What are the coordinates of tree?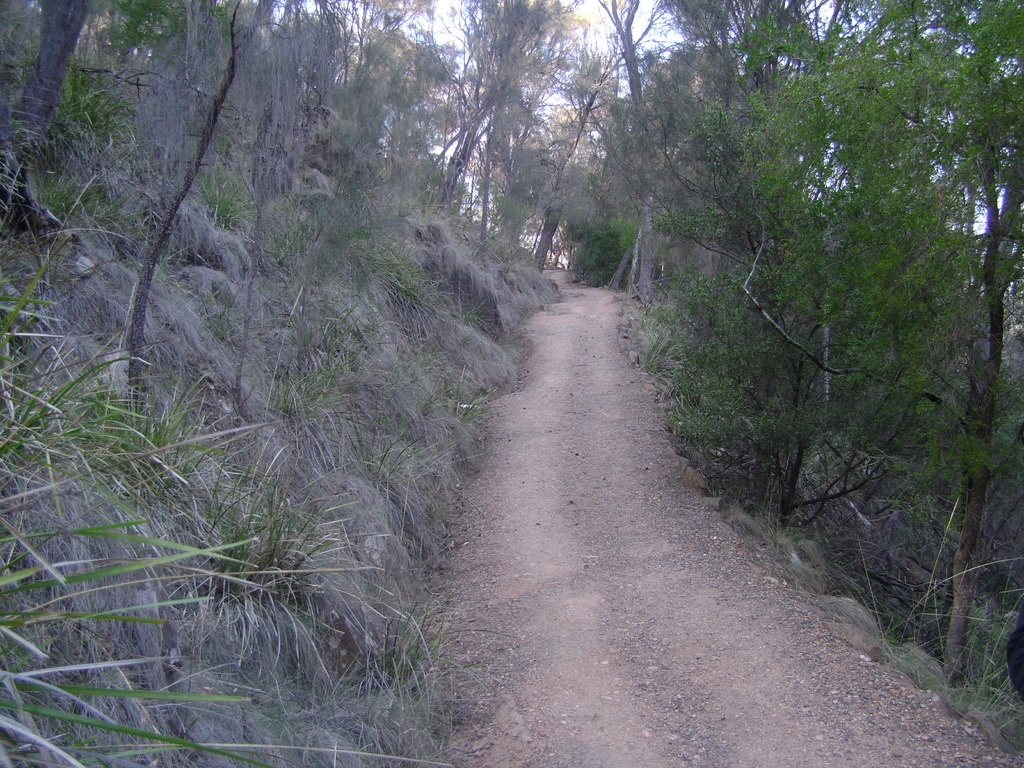
[728,1,1021,688].
